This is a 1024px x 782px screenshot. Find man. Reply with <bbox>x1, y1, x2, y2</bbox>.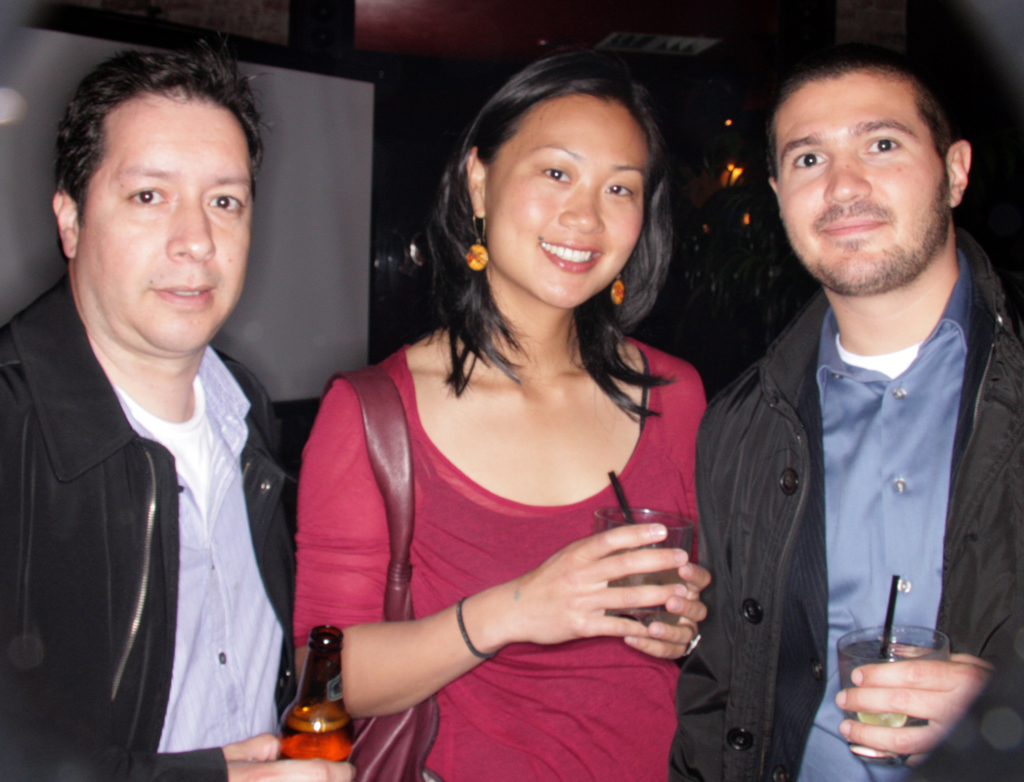
<bbox>689, 52, 1023, 779</bbox>.
